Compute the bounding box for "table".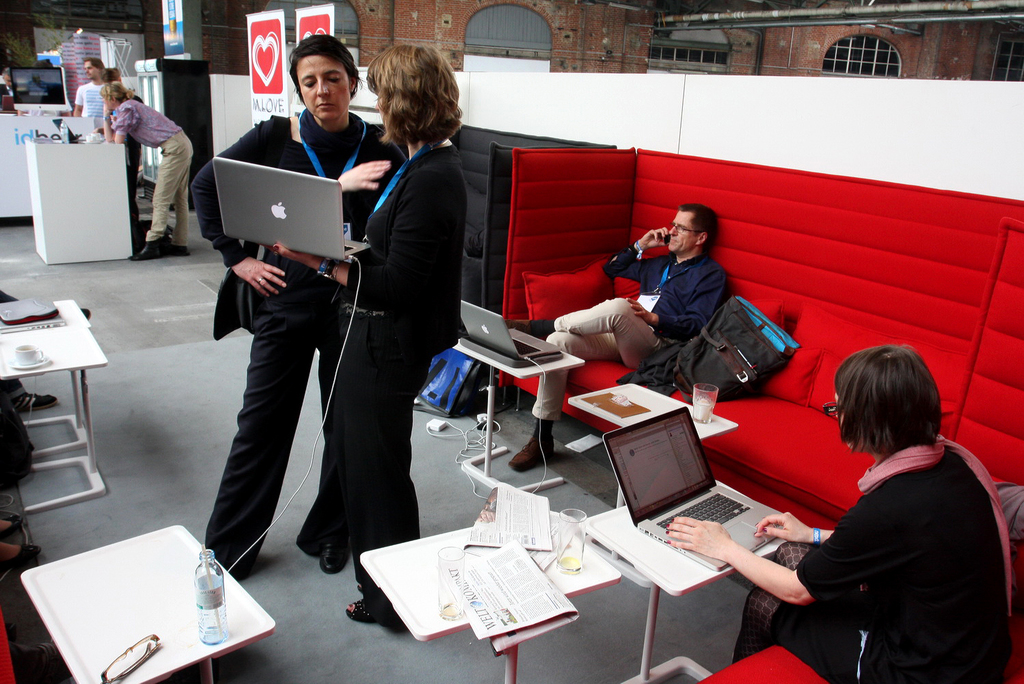
select_region(362, 508, 621, 683).
